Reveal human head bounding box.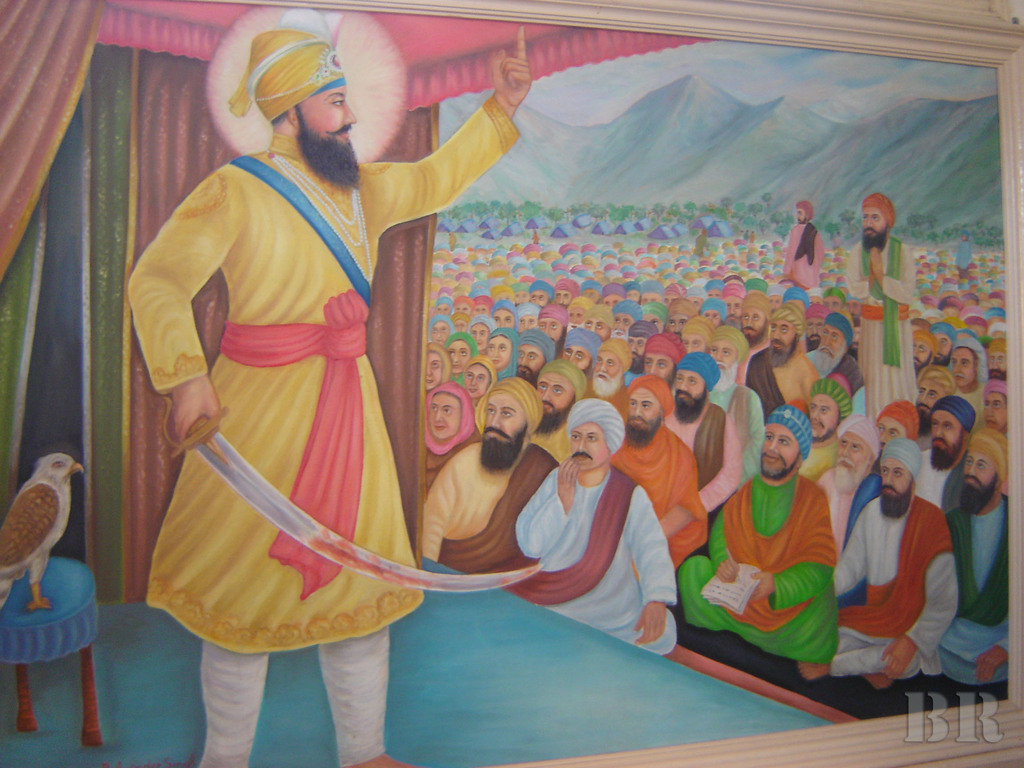
Revealed: (x1=428, y1=311, x2=448, y2=341).
